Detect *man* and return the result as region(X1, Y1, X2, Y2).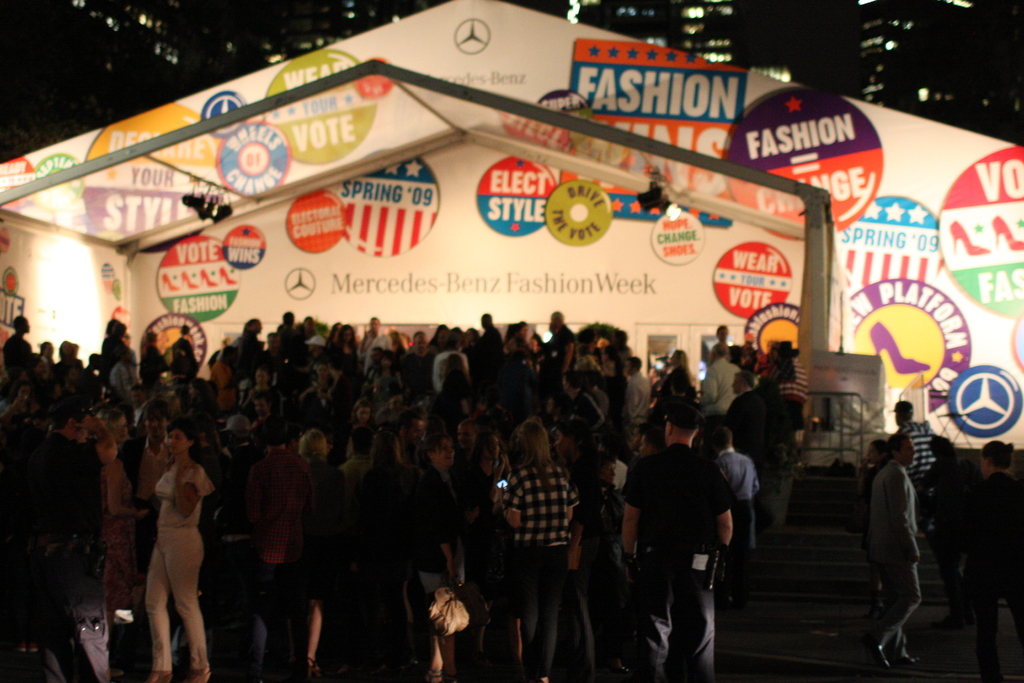
region(917, 440, 1023, 682).
